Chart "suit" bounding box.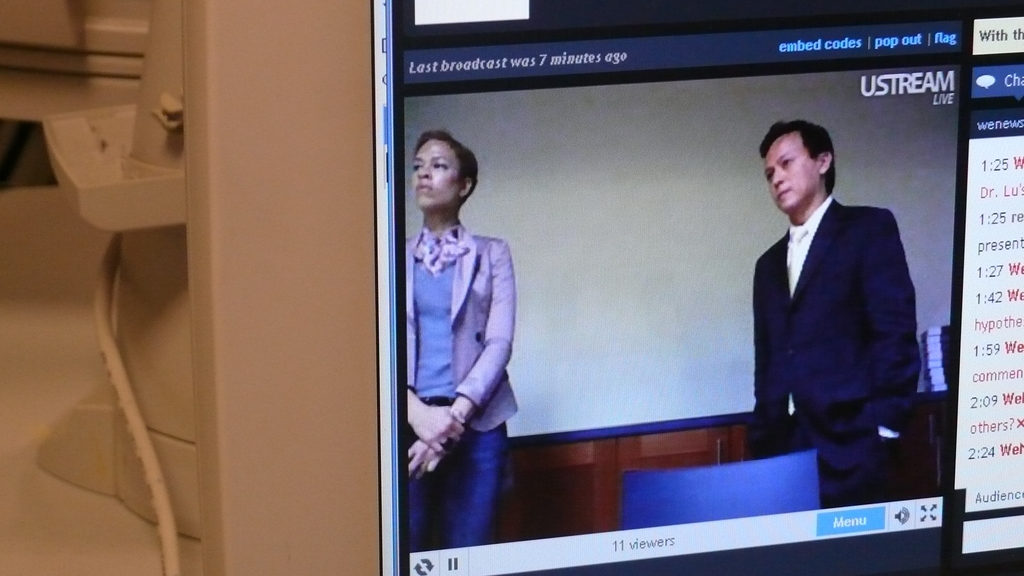
Charted: (left=406, top=221, right=519, bottom=436).
